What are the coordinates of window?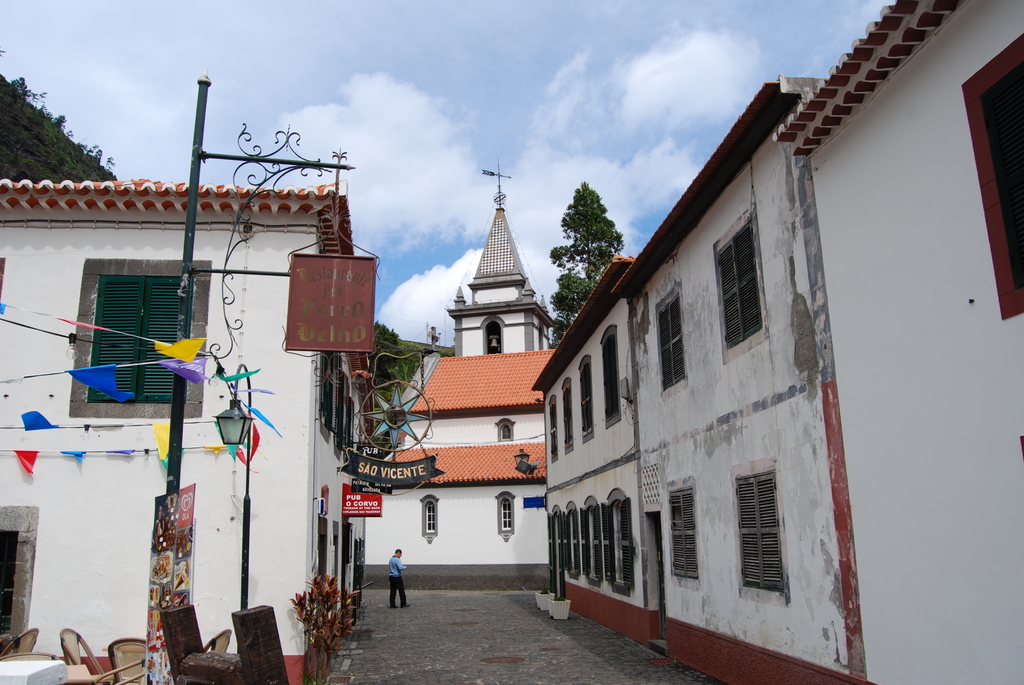
left=714, top=208, right=766, bottom=354.
